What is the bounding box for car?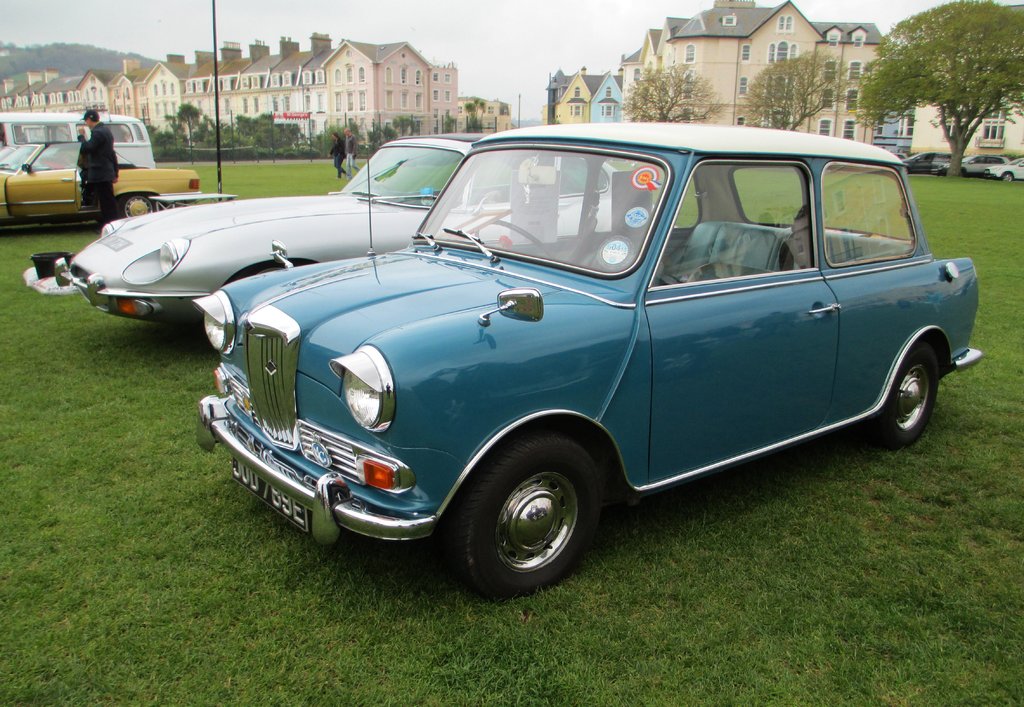
[111,129,986,593].
